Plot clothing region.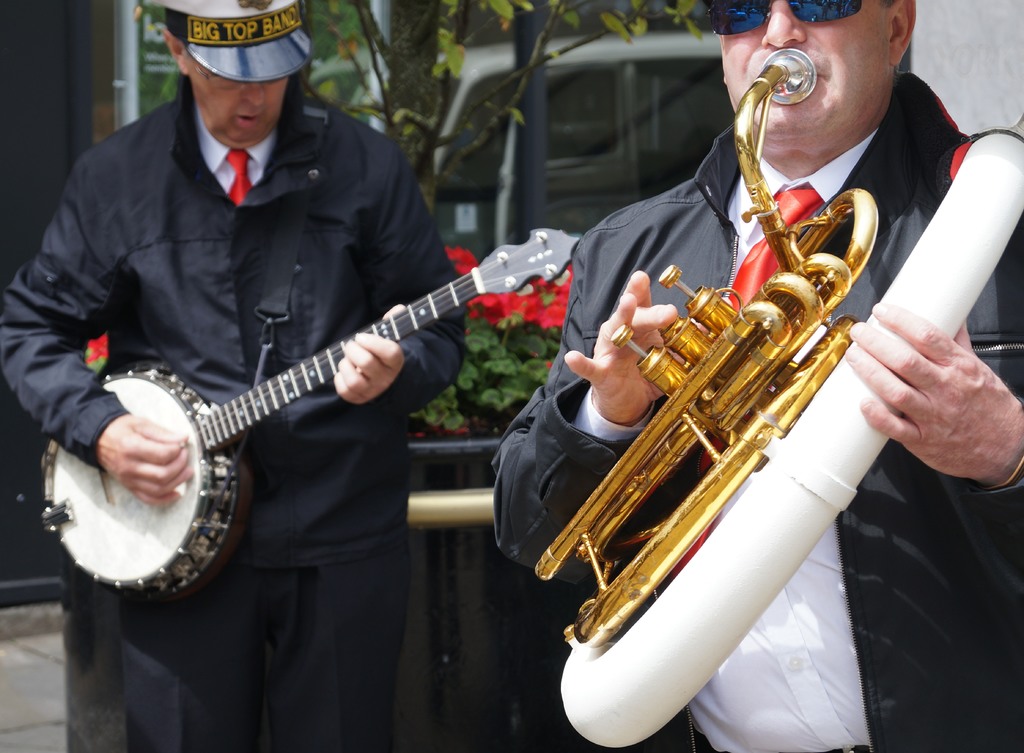
Plotted at (0,79,463,752).
